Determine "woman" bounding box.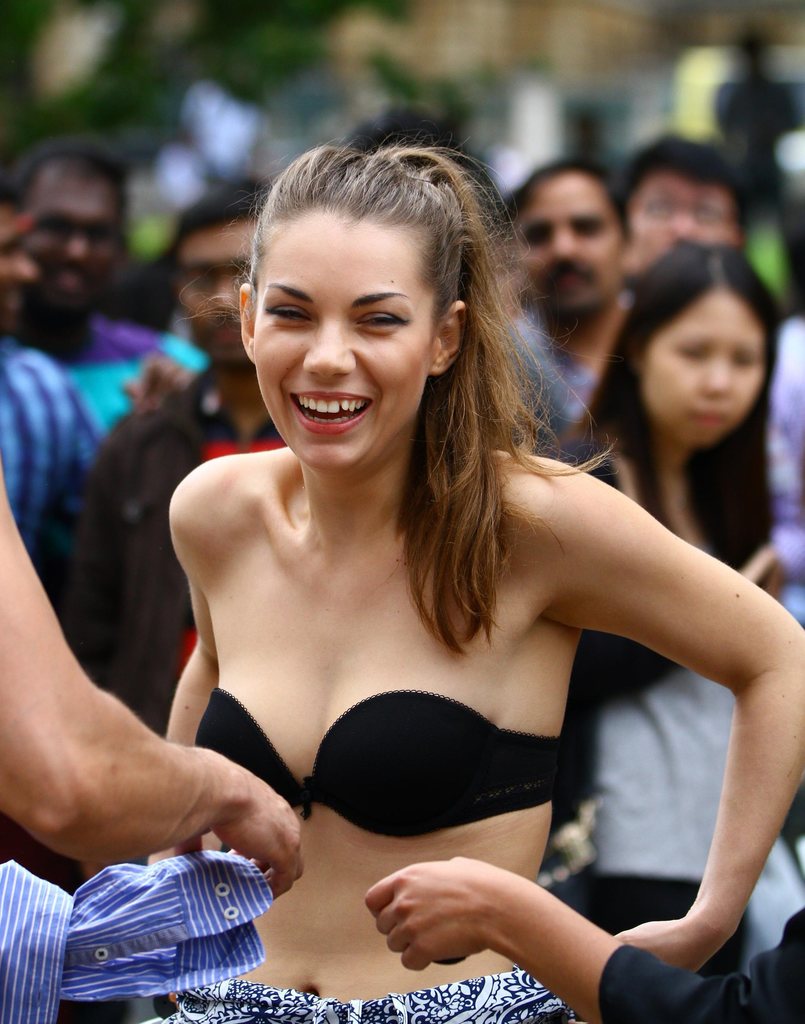
Determined: left=141, top=130, right=804, bottom=1023.
